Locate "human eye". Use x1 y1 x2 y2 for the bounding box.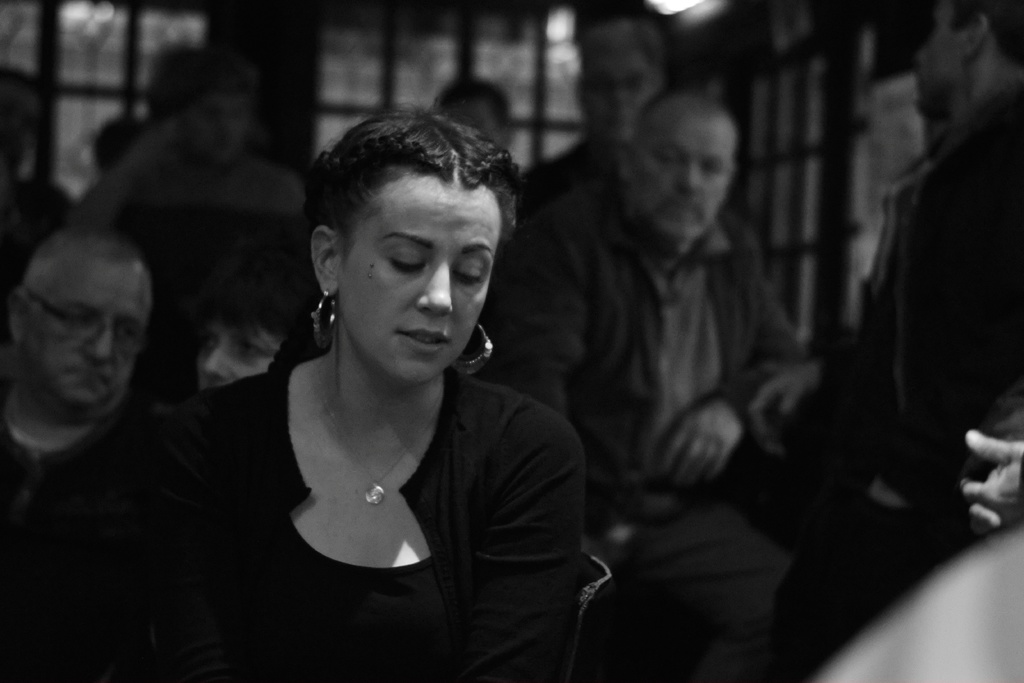
659 145 676 170.
